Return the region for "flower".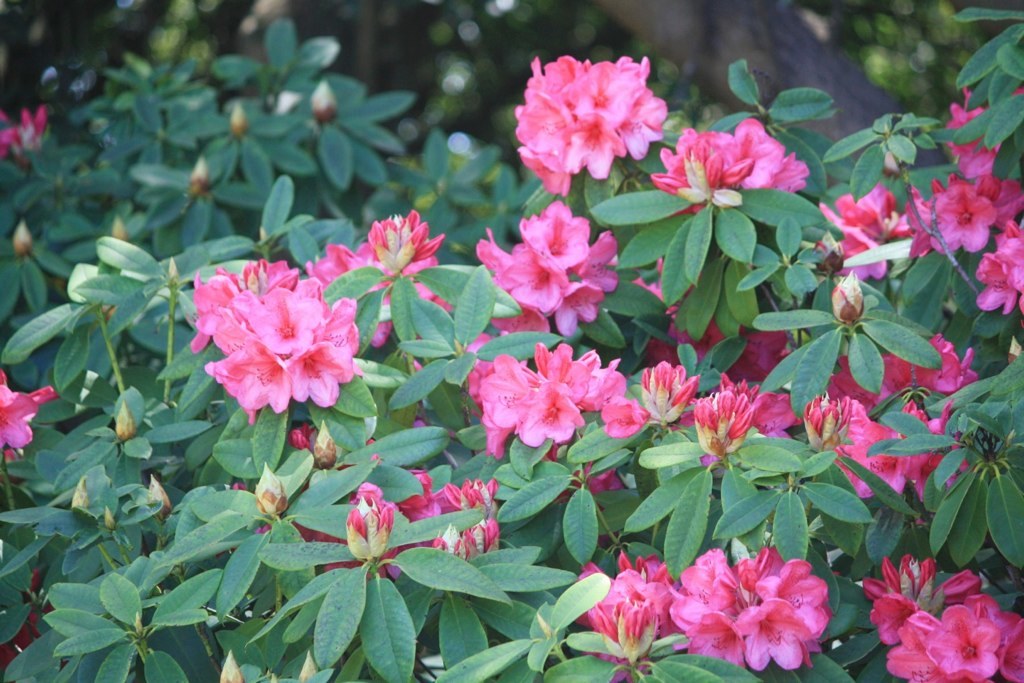
Rect(860, 548, 1023, 681).
